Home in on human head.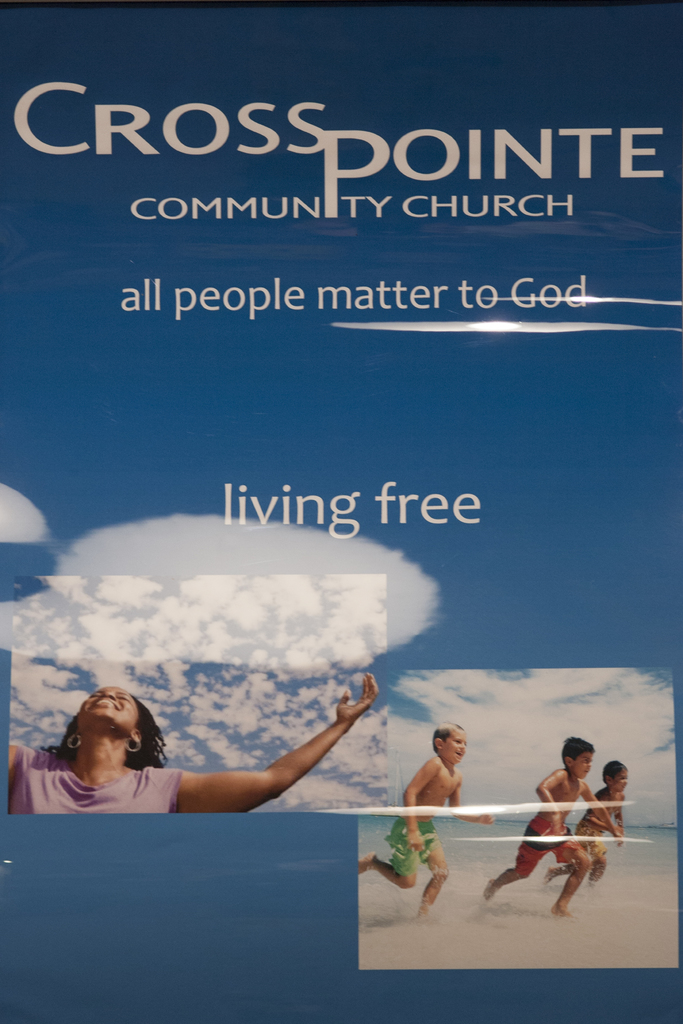
Homed in at (left=429, top=723, right=467, bottom=769).
